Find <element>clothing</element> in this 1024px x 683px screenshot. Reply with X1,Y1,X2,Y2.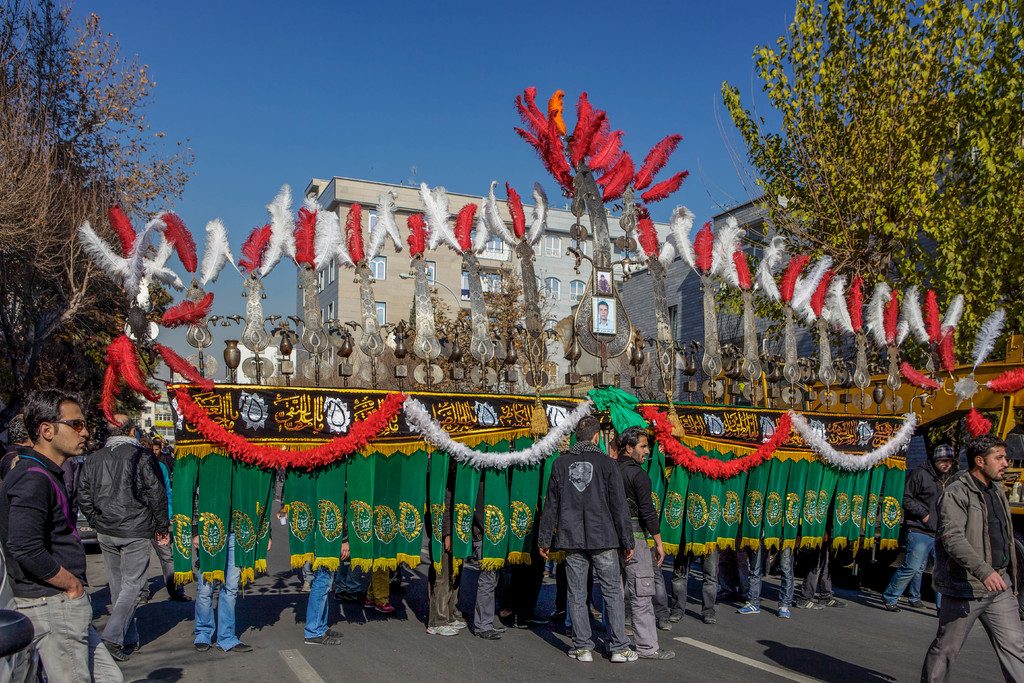
471,472,499,634.
